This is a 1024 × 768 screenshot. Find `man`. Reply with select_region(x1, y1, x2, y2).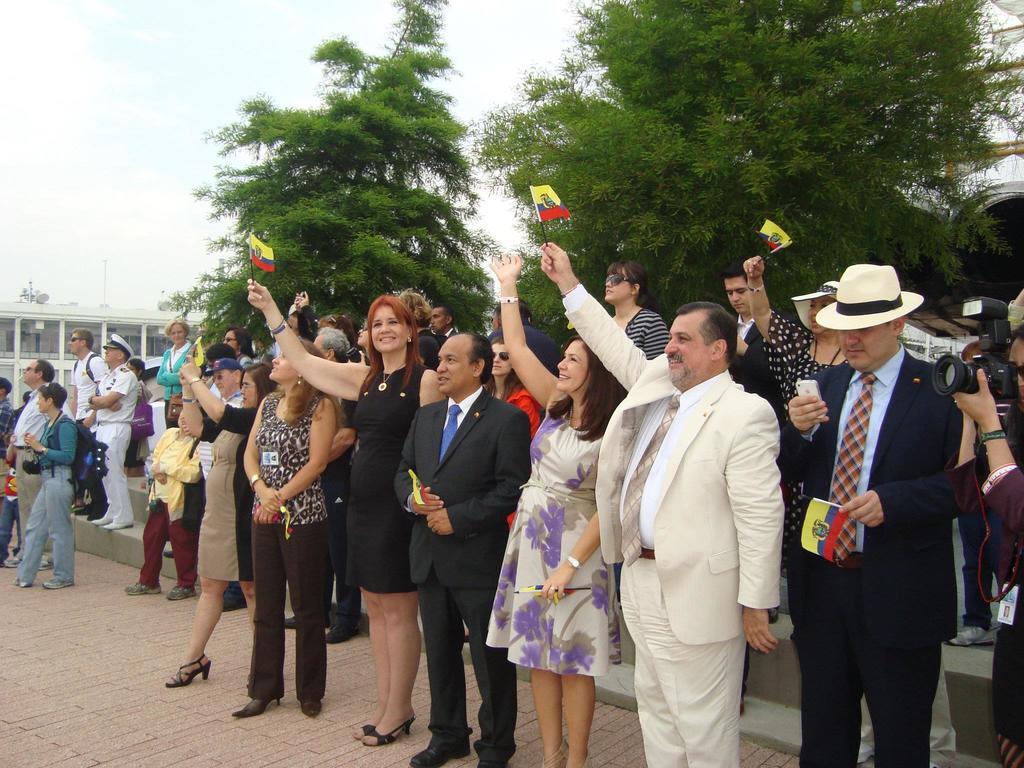
select_region(719, 255, 778, 399).
